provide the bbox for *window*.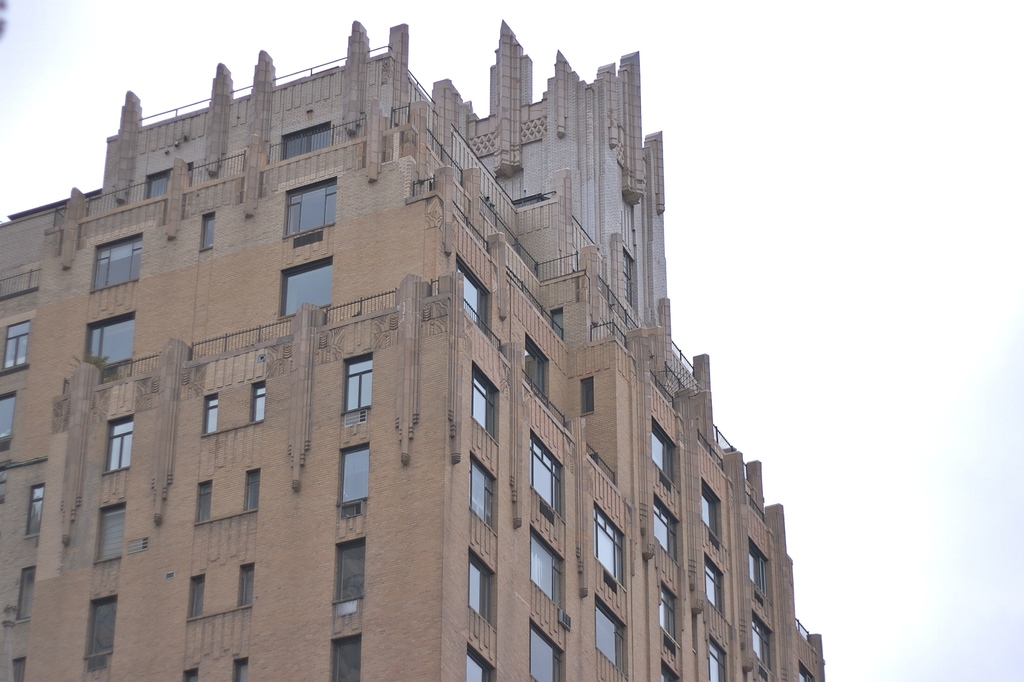
x1=90, y1=235, x2=147, y2=289.
